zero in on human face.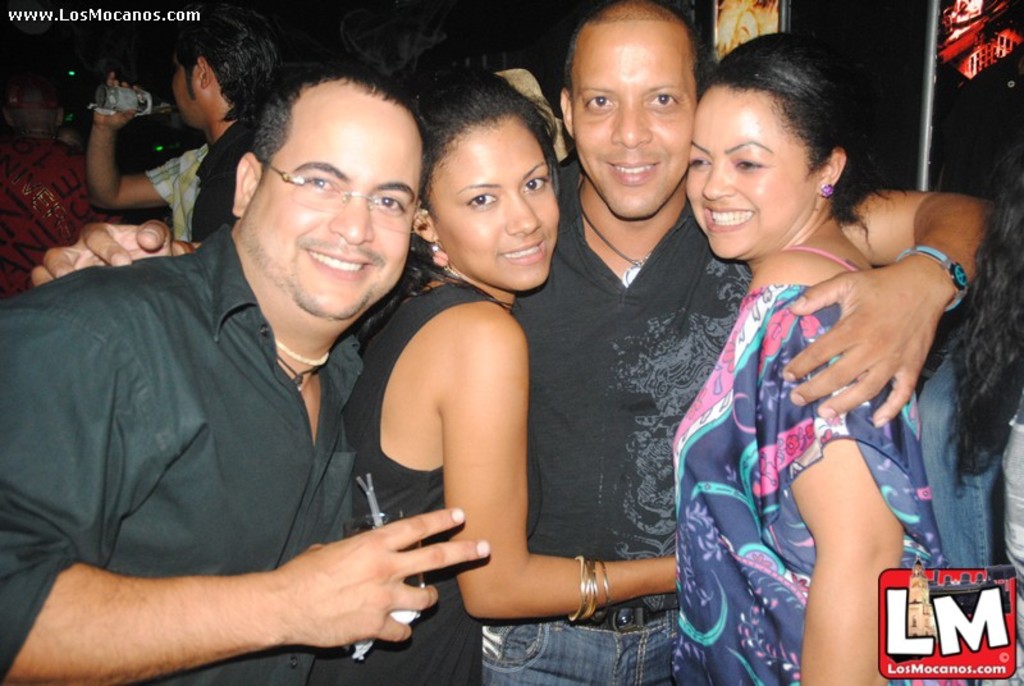
Zeroed in: 686/86/806/262.
